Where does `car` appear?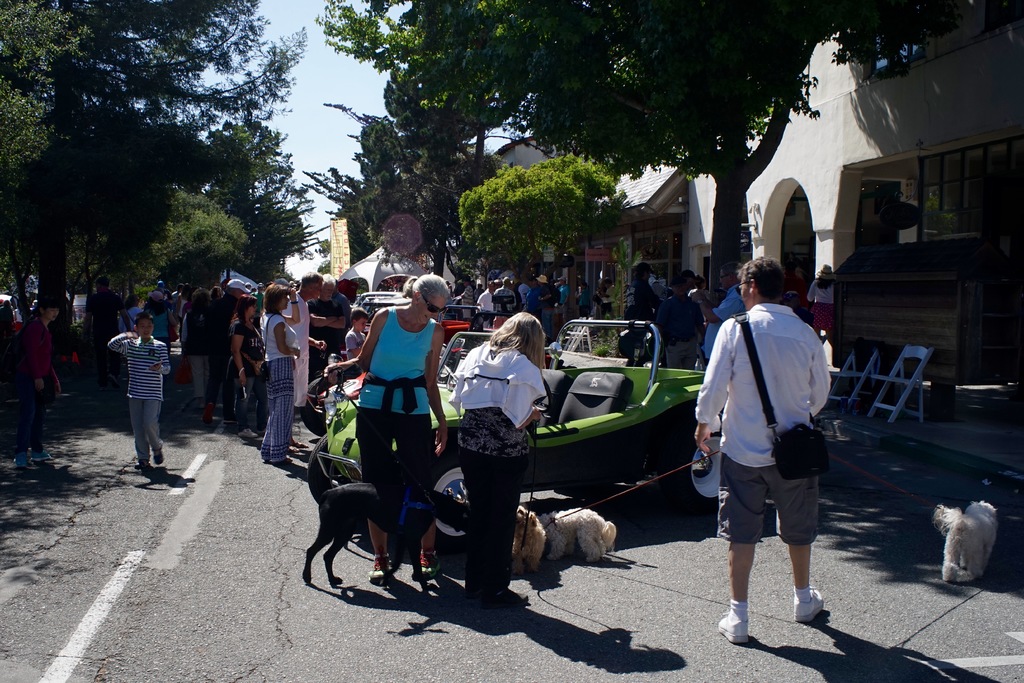
Appears at 307 322 723 552.
